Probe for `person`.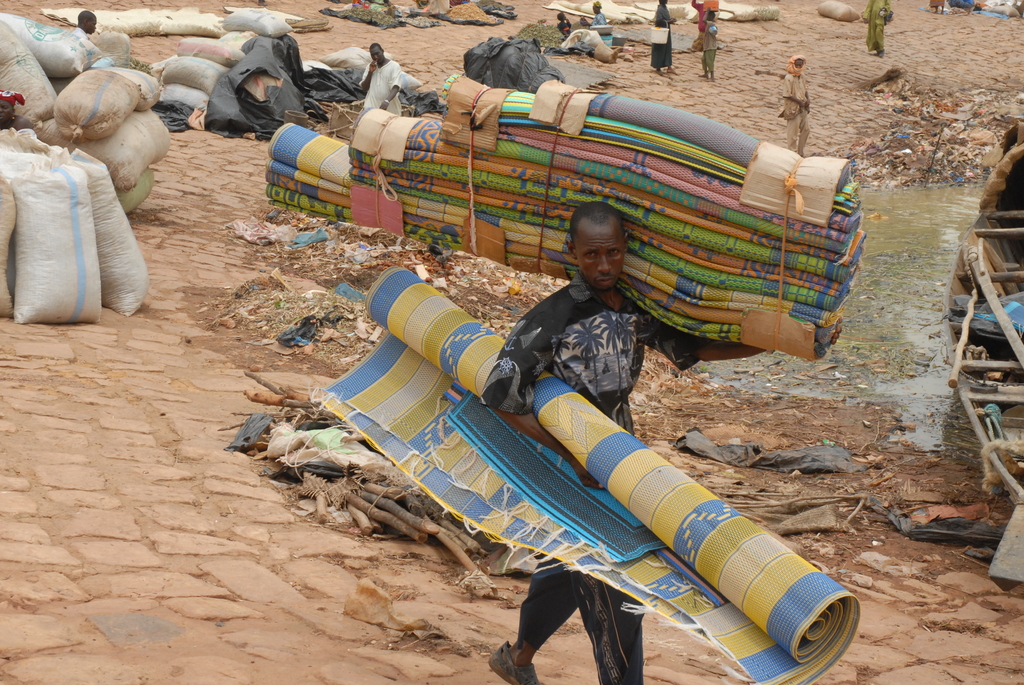
Probe result: bbox=[852, 0, 901, 62].
